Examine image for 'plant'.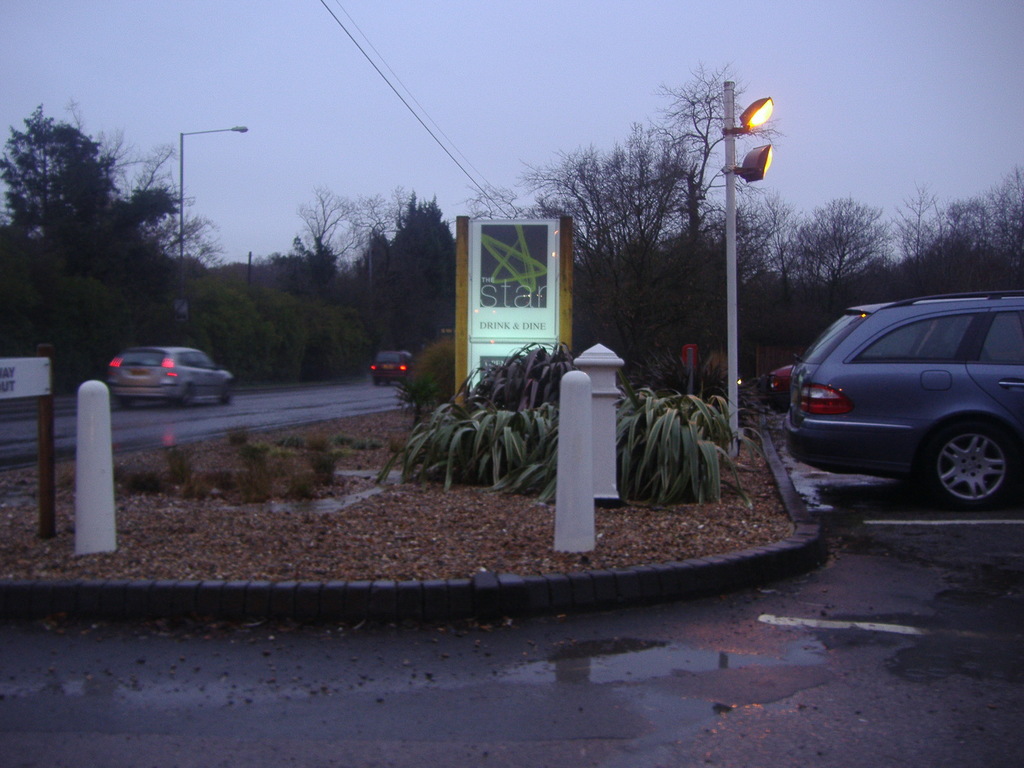
Examination result: Rect(283, 451, 340, 499).
